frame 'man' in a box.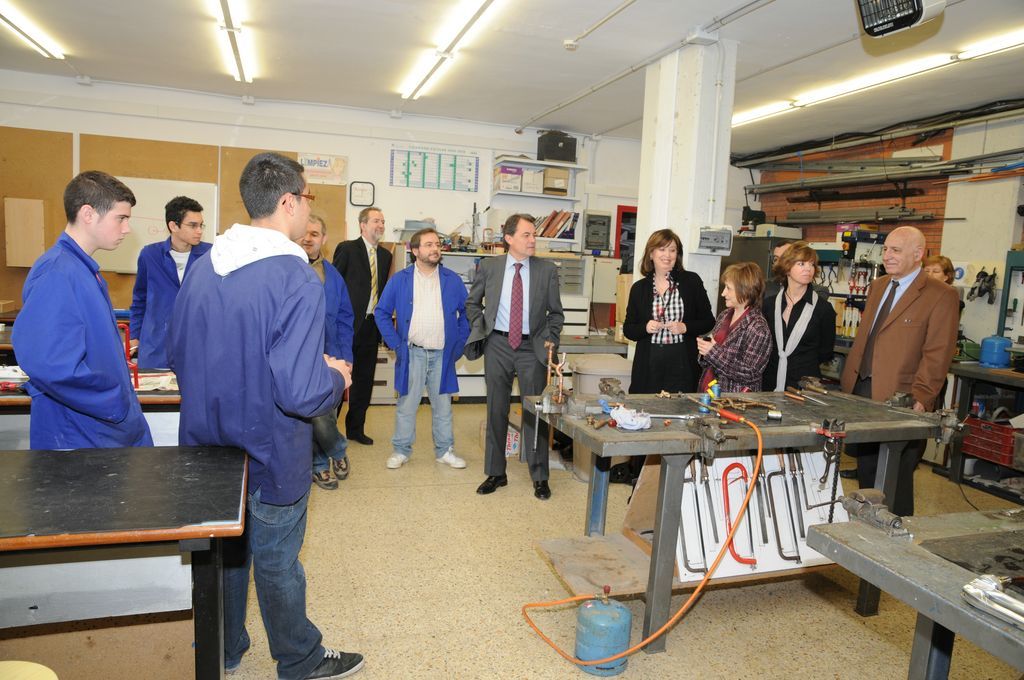
l=305, t=220, r=351, b=502.
